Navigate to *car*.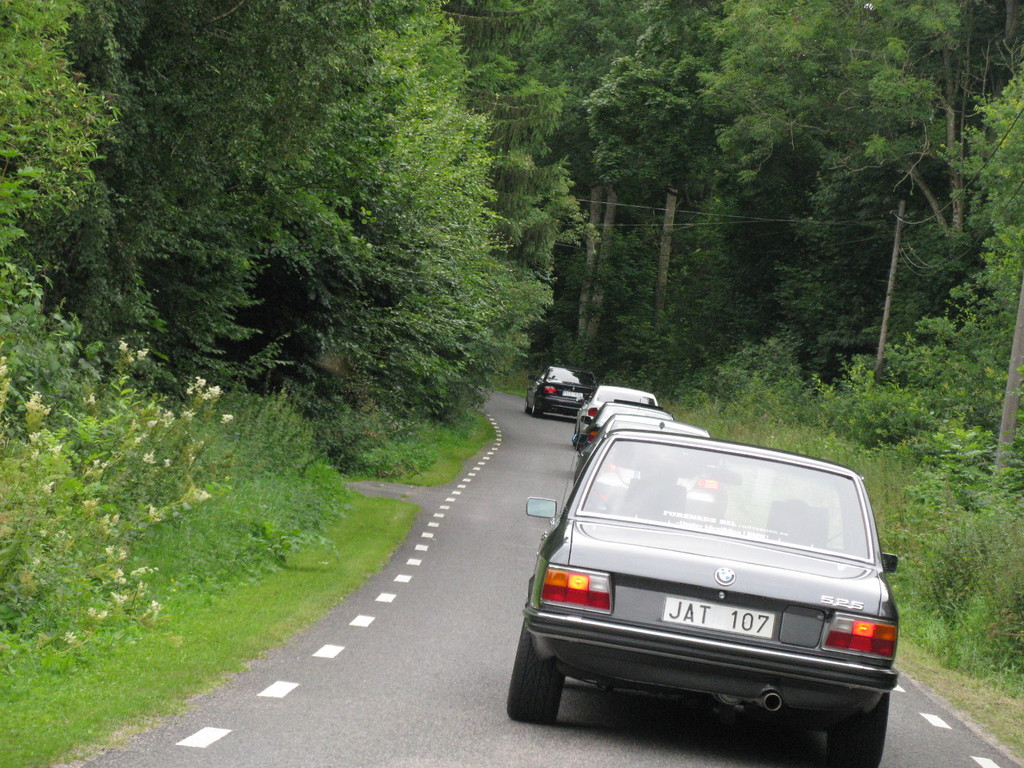
Navigation target: x1=513 y1=365 x2=616 y2=433.
